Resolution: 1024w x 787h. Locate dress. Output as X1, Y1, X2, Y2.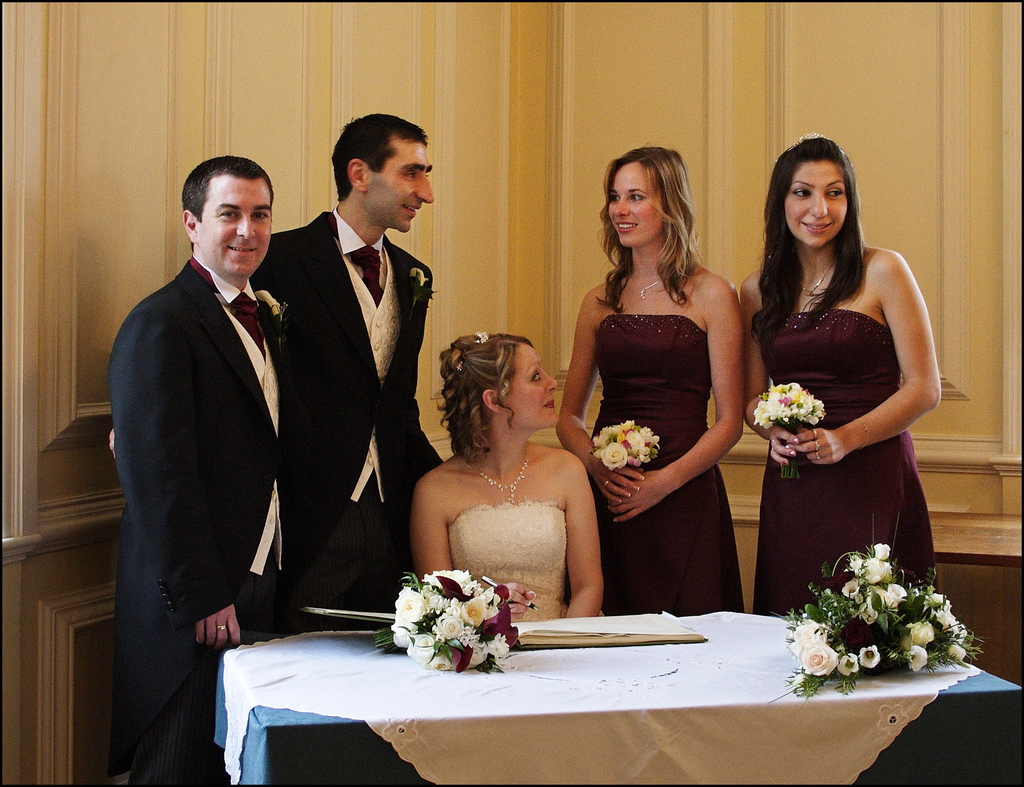
449, 499, 568, 620.
